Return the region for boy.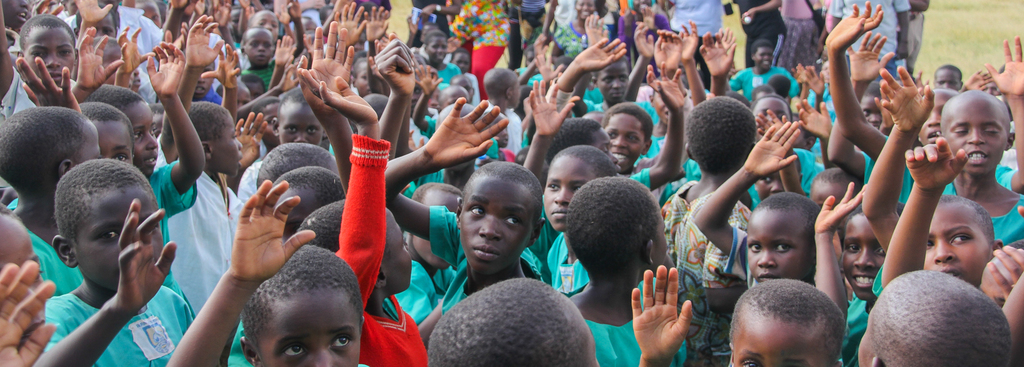
(left=522, top=58, right=685, bottom=188).
